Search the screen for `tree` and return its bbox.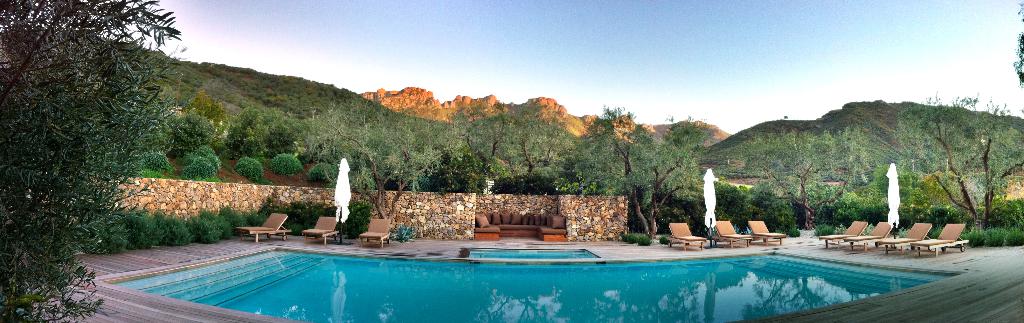
Found: Rect(749, 177, 774, 220).
